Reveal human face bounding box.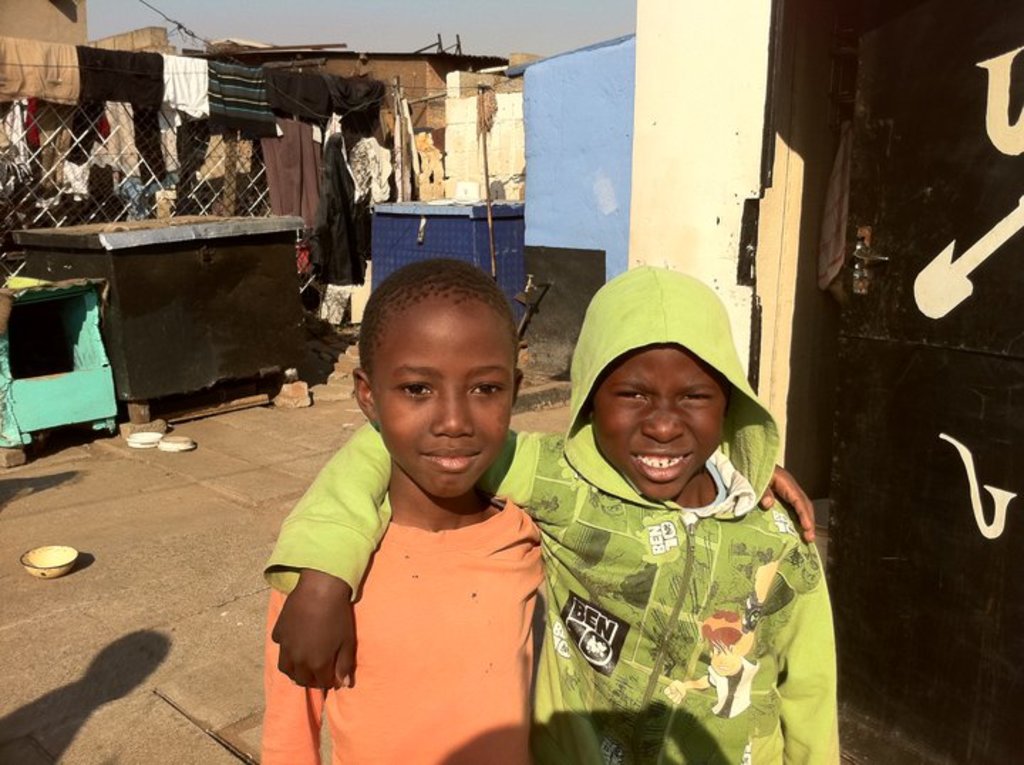
Revealed: box(590, 344, 724, 501).
